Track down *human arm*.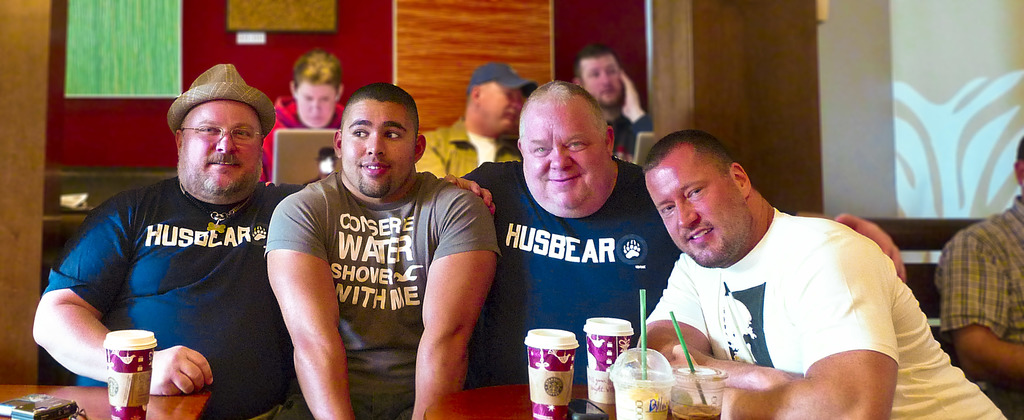
Tracked to left=935, top=230, right=1023, bottom=394.
